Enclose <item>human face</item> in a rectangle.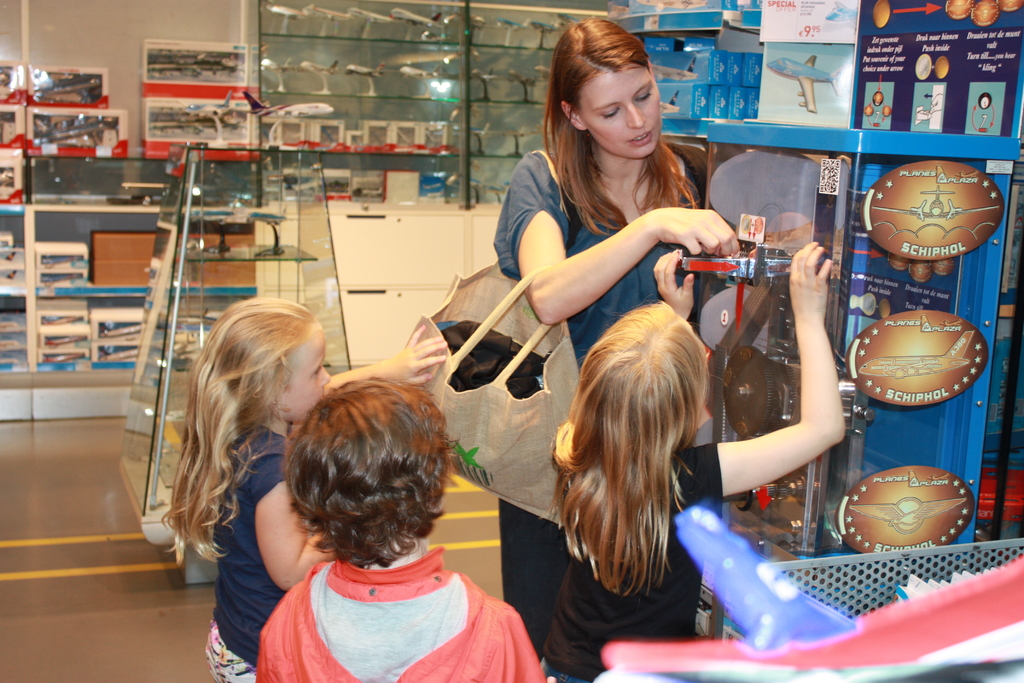
detection(281, 322, 331, 422).
